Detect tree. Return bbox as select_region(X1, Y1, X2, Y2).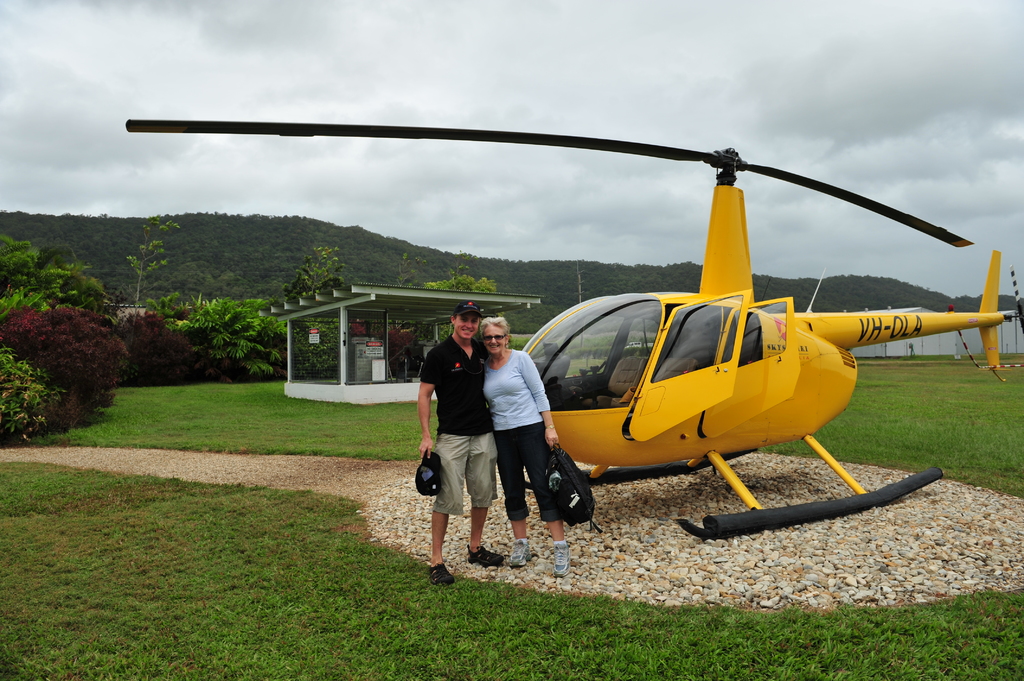
select_region(122, 211, 182, 303).
